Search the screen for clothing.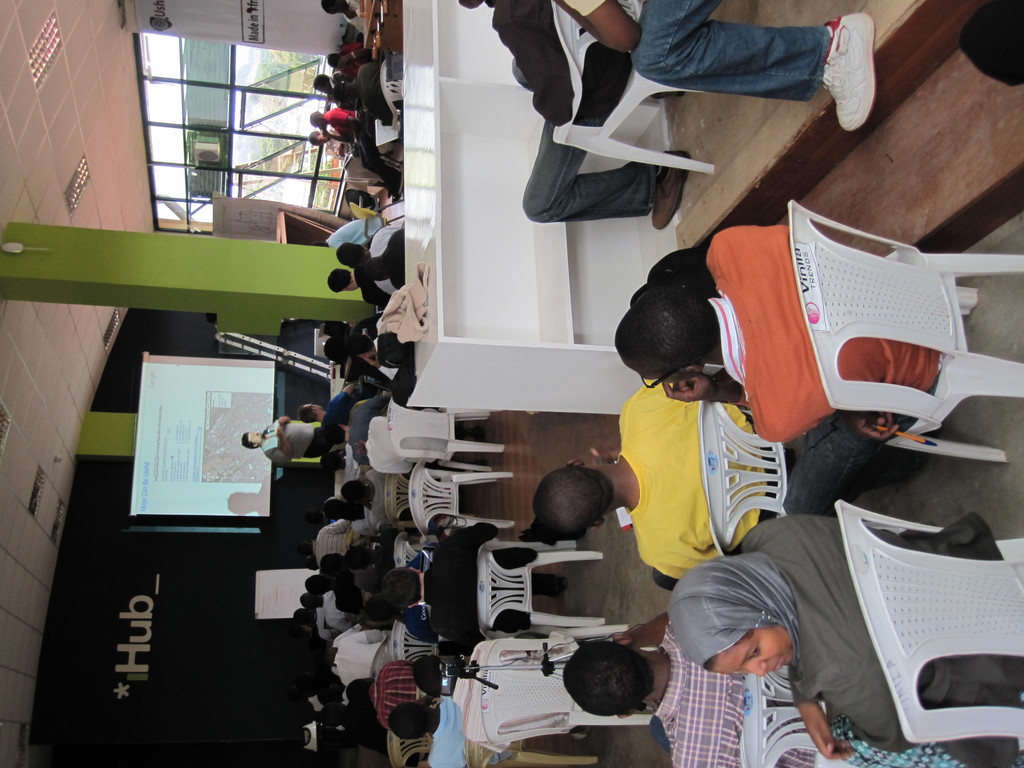
Found at detection(374, 263, 433, 336).
